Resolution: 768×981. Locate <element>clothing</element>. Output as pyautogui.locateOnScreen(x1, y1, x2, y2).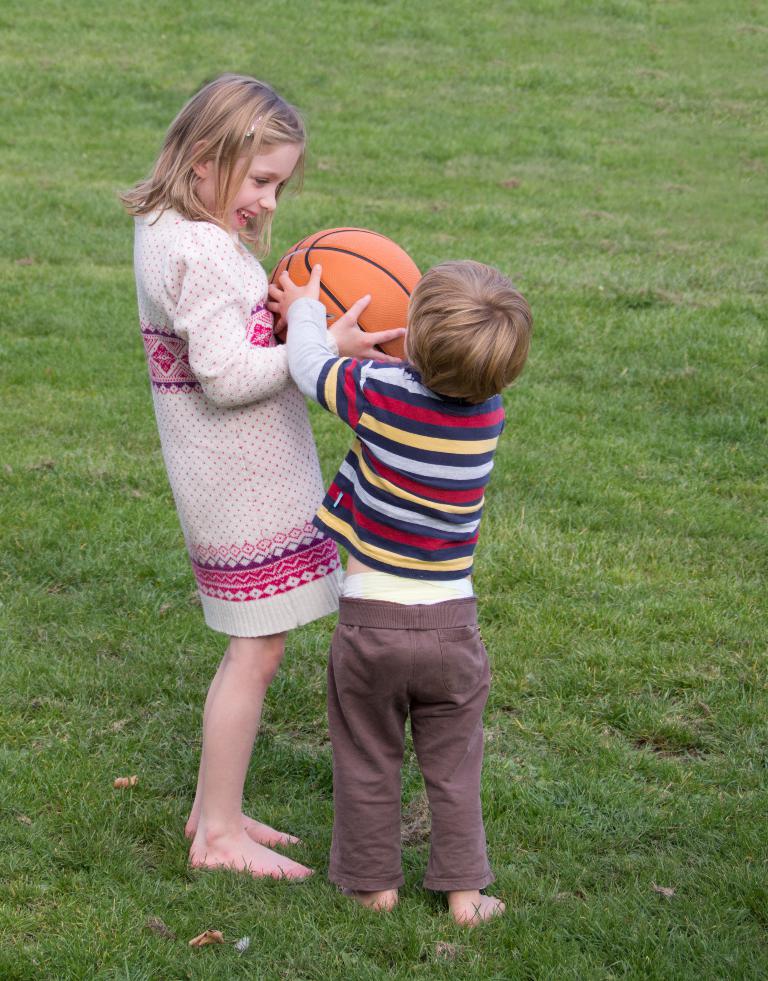
pyautogui.locateOnScreen(285, 293, 525, 854).
